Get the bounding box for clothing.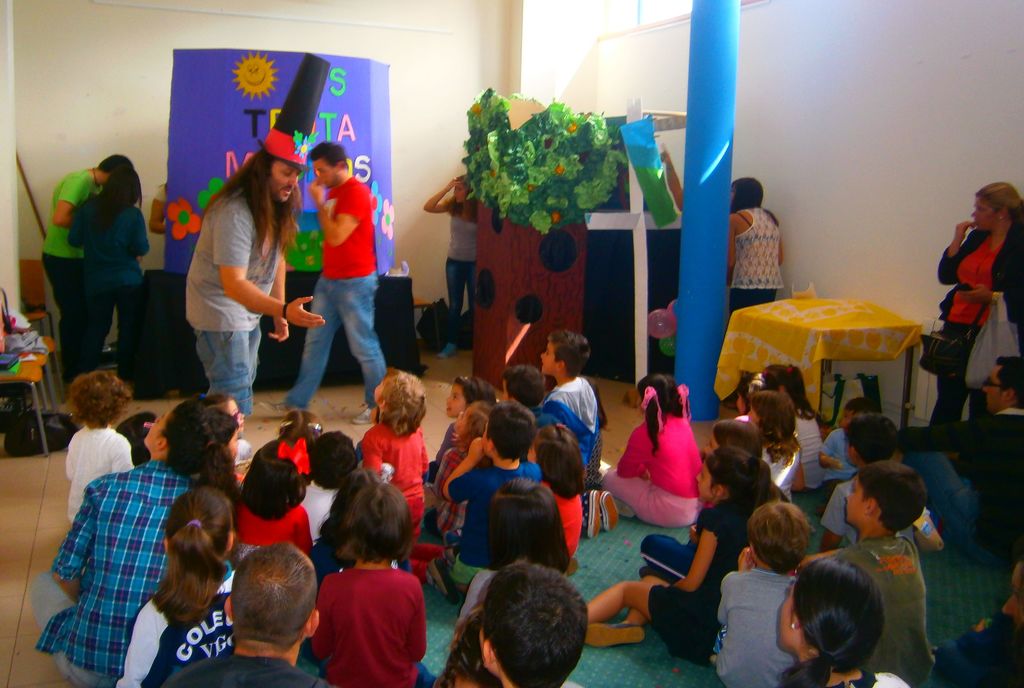
region(282, 272, 387, 410).
